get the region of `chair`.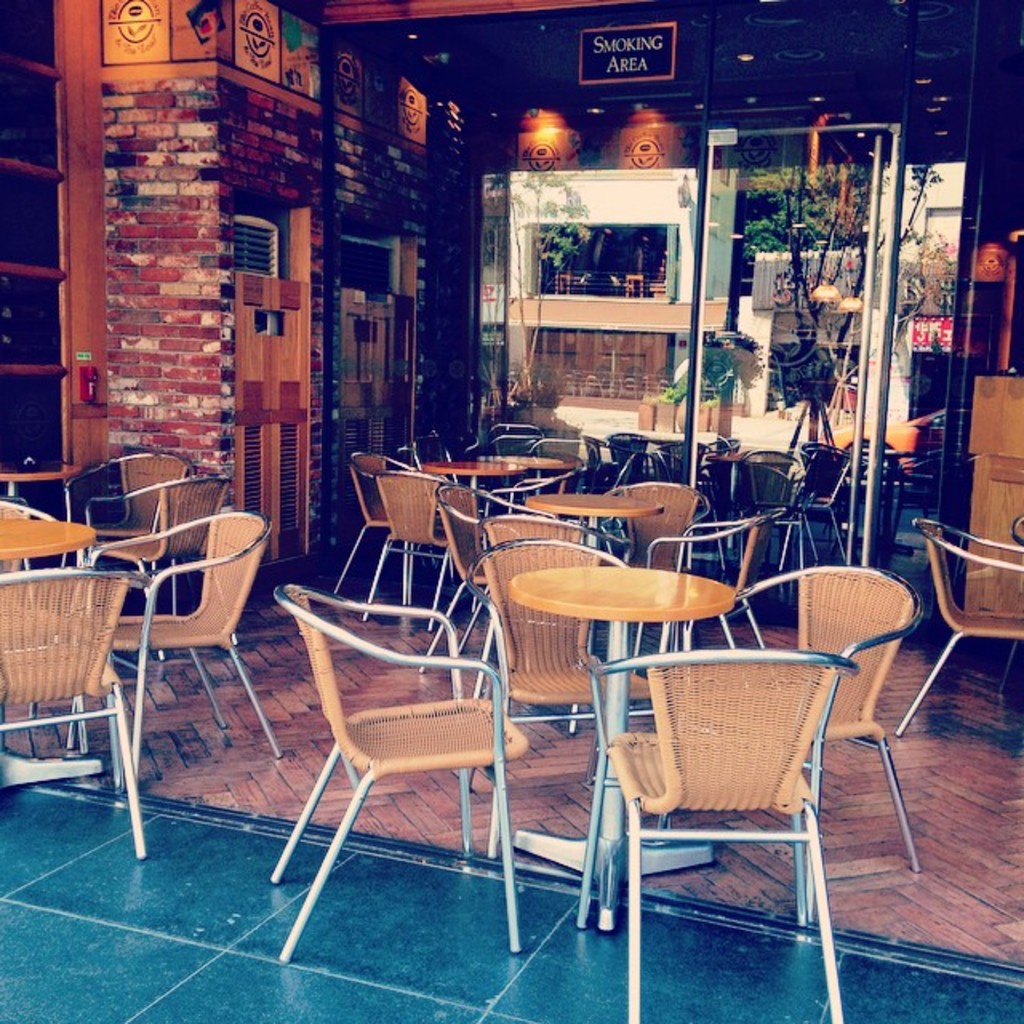
select_region(635, 504, 784, 694).
